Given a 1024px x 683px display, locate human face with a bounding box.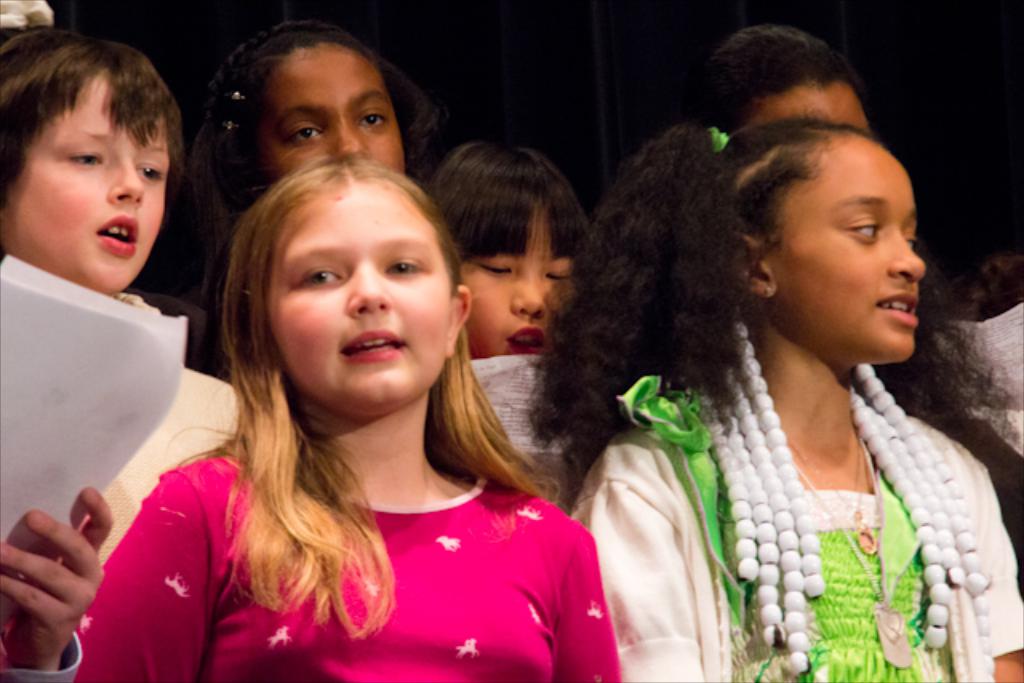
Located: box(758, 82, 874, 130).
